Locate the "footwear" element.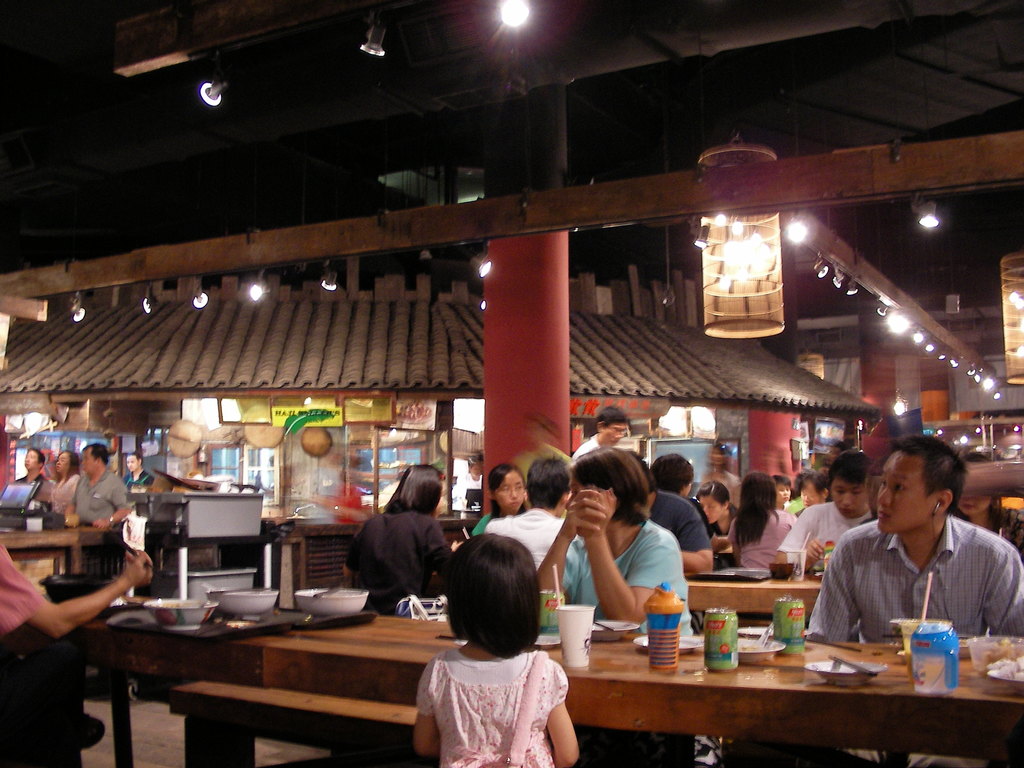
Element bbox: pyautogui.locateOnScreen(76, 705, 105, 748).
